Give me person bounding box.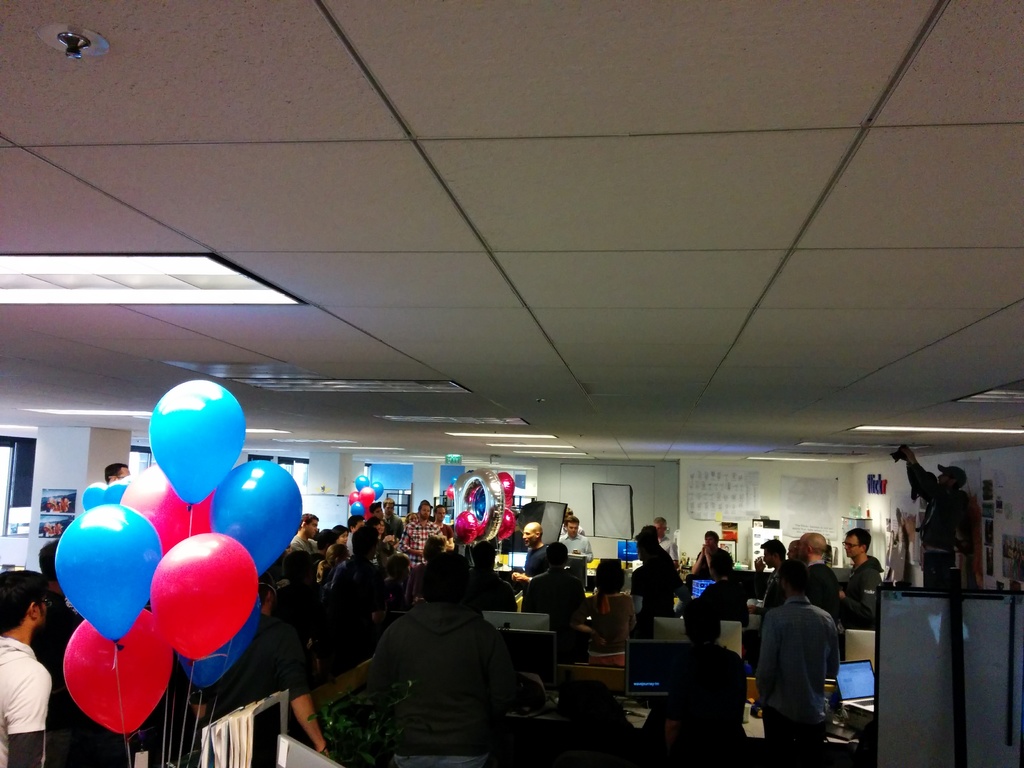
{"left": 890, "top": 445, "right": 977, "bottom": 595}.
